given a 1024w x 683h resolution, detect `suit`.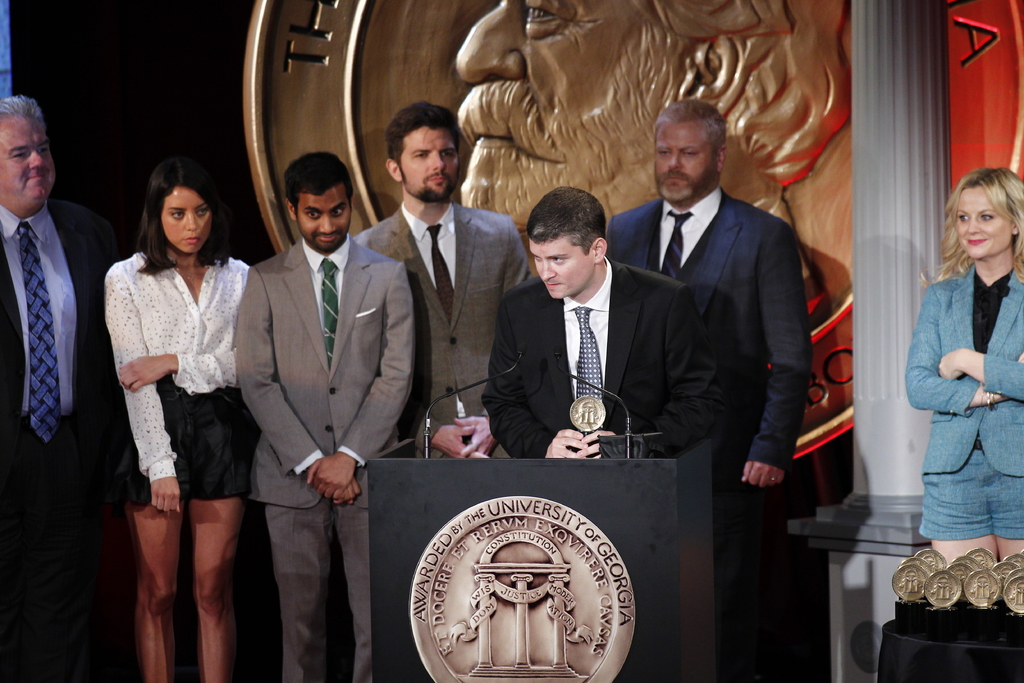
{"x1": 484, "y1": 212, "x2": 700, "y2": 468}.
